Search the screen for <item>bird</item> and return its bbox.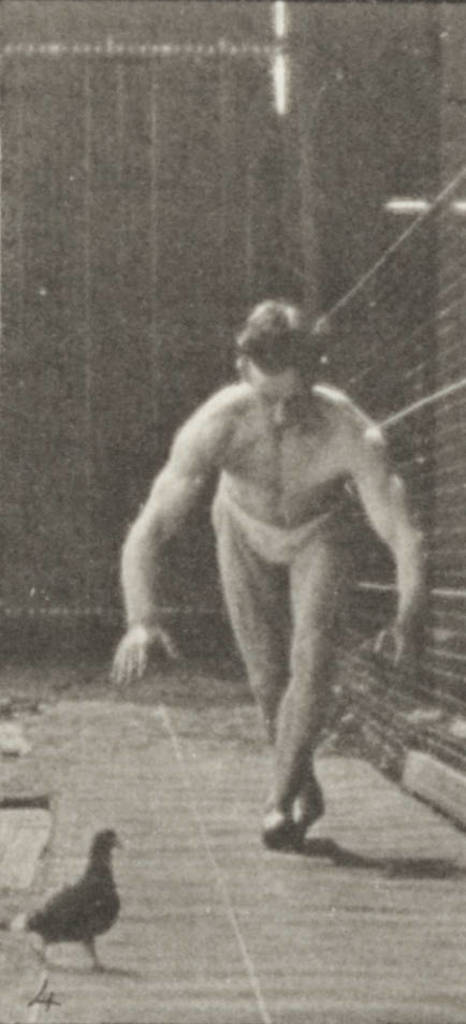
Found: <box>0,834,127,972</box>.
